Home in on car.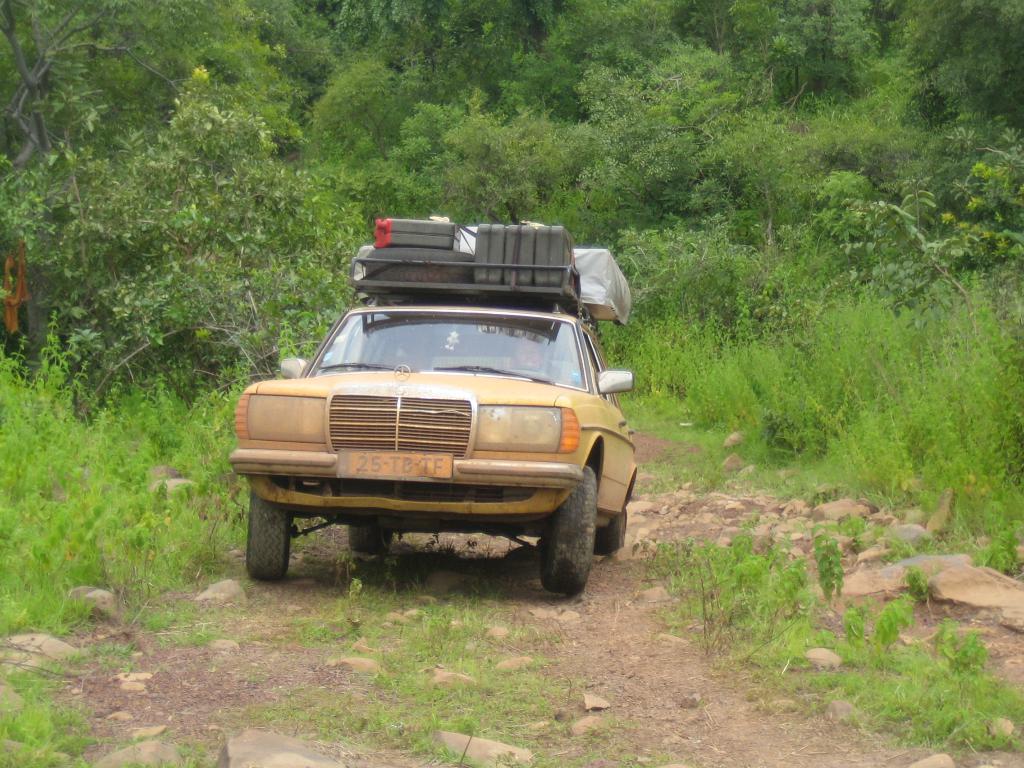
Homed in at 227/255/643/593.
